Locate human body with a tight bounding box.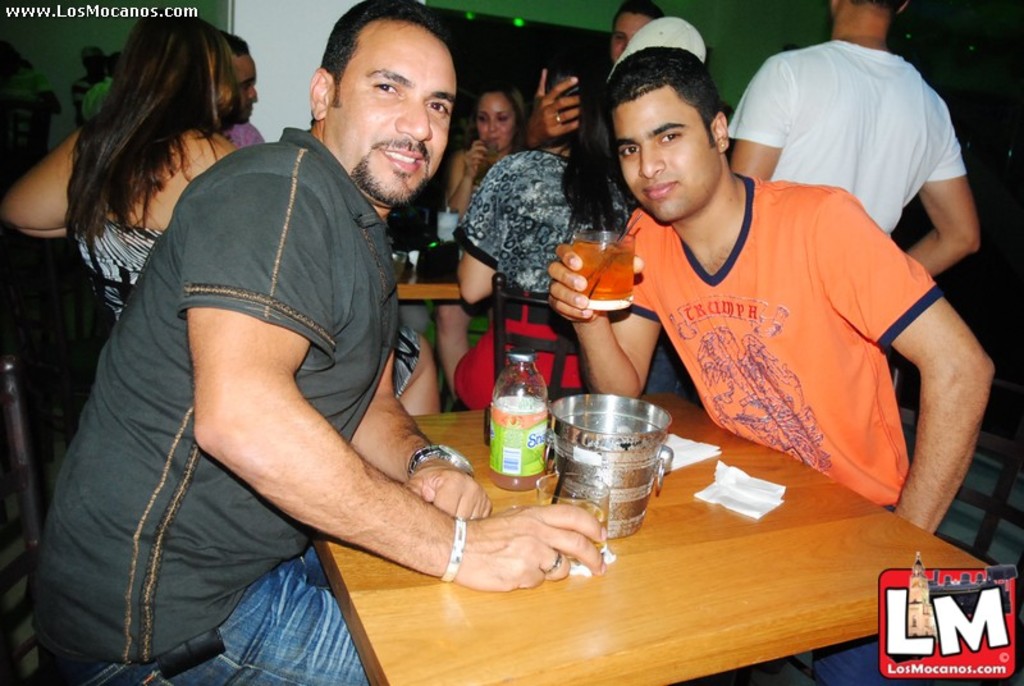
{"left": 54, "top": 0, "right": 238, "bottom": 331}.
